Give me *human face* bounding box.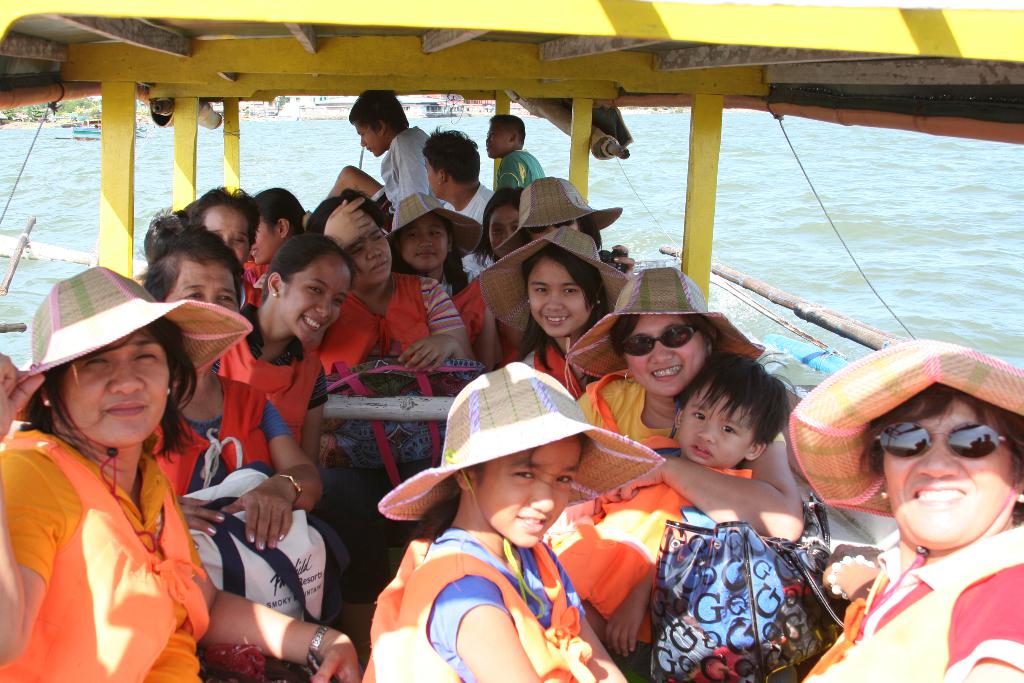
(248,211,281,261).
